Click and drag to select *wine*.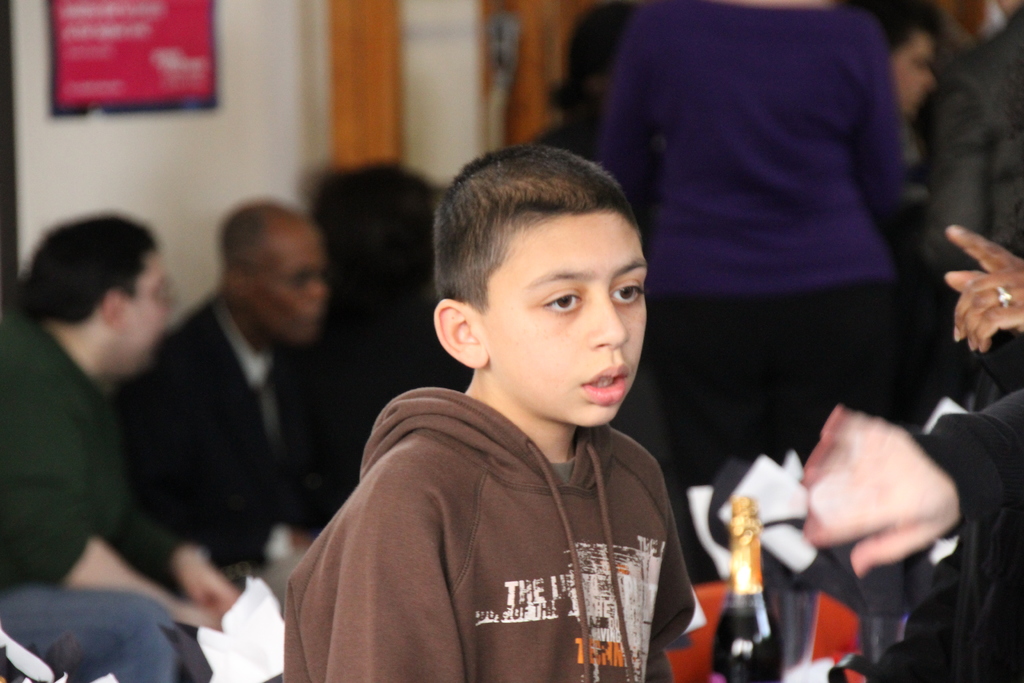
Selection: BBox(731, 519, 794, 673).
